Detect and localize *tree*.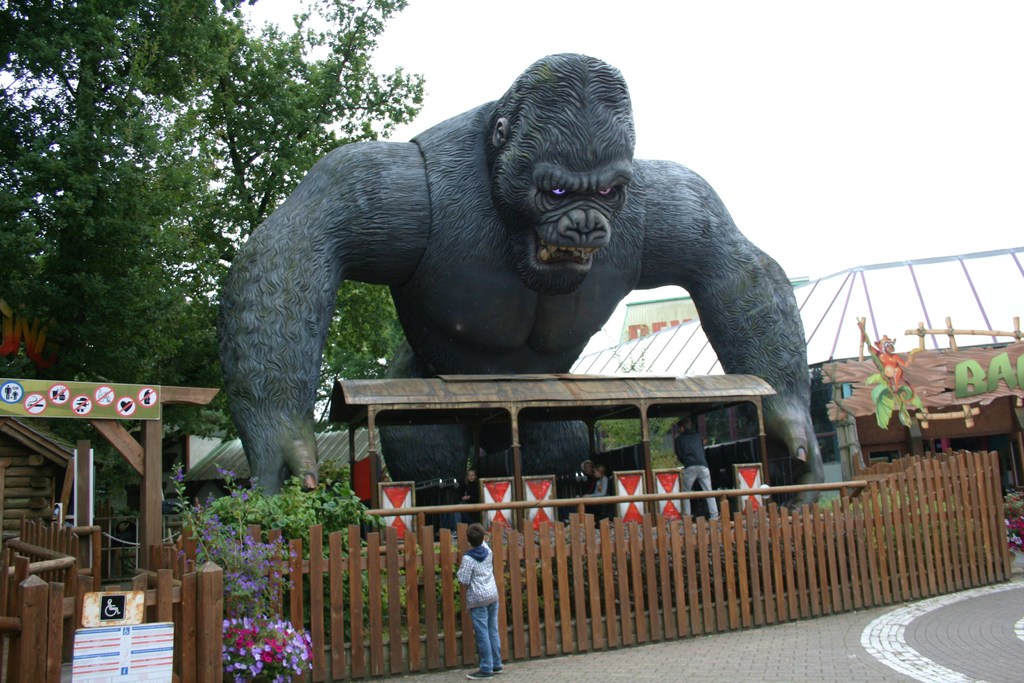
Localized at pyautogui.locateOnScreen(188, 0, 425, 391).
